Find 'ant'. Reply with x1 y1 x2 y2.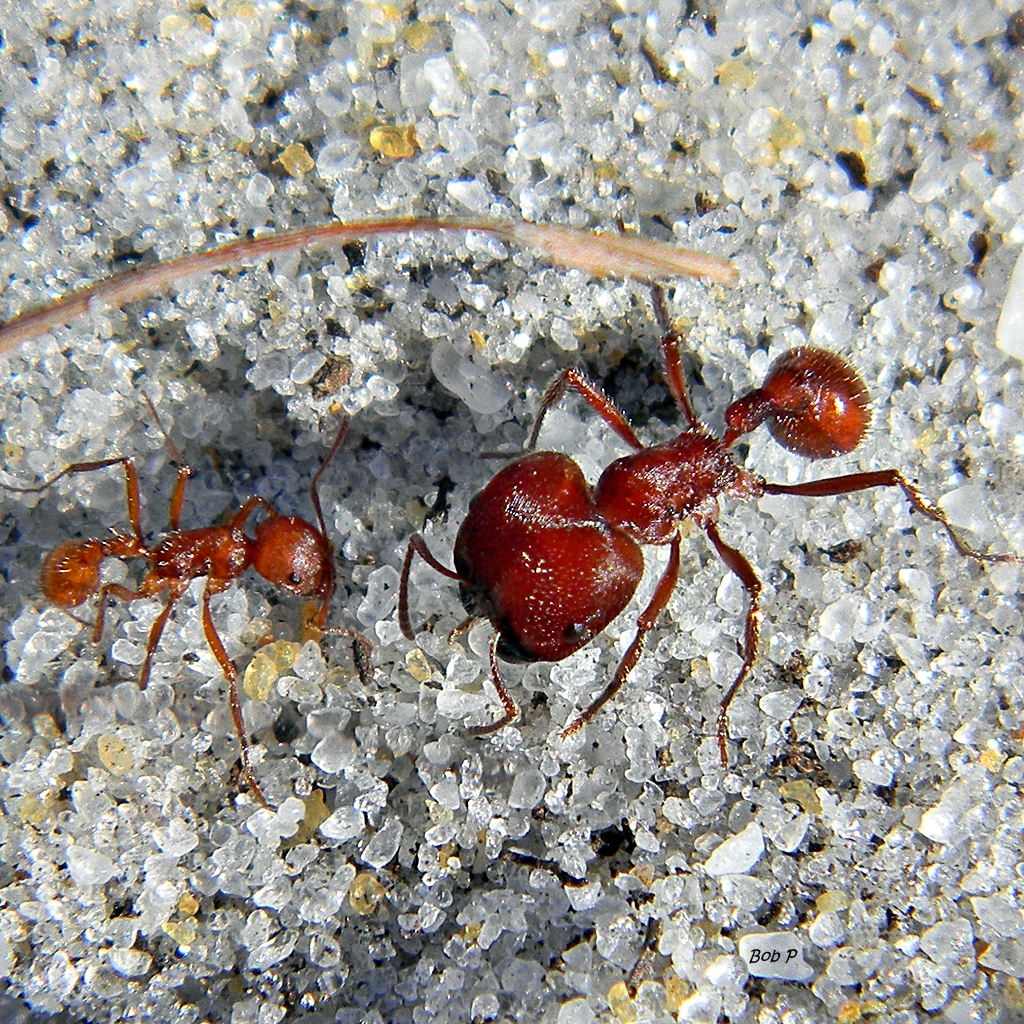
398 208 1023 763.
